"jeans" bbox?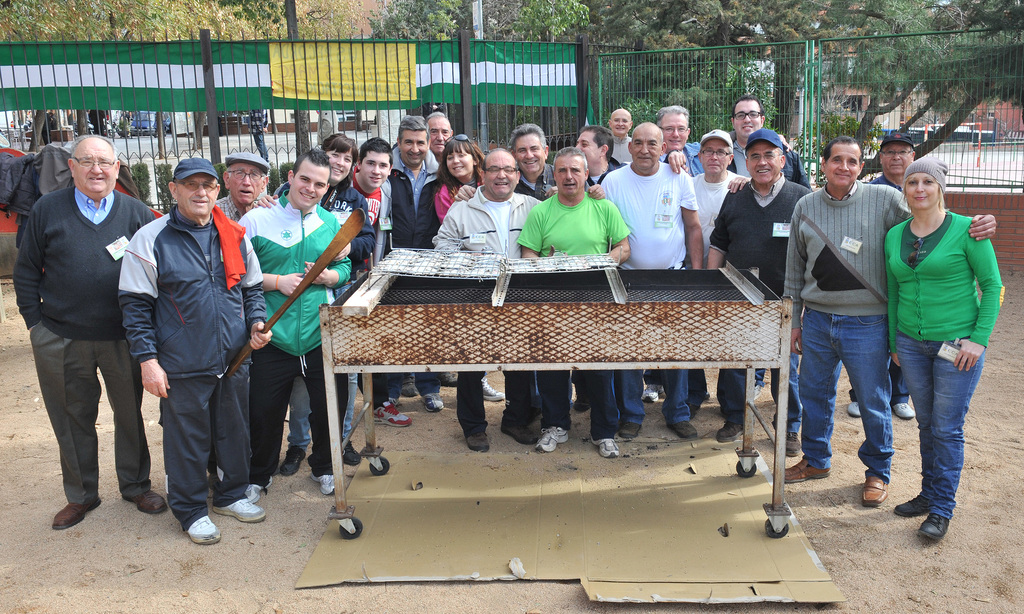
BBox(537, 374, 614, 439)
